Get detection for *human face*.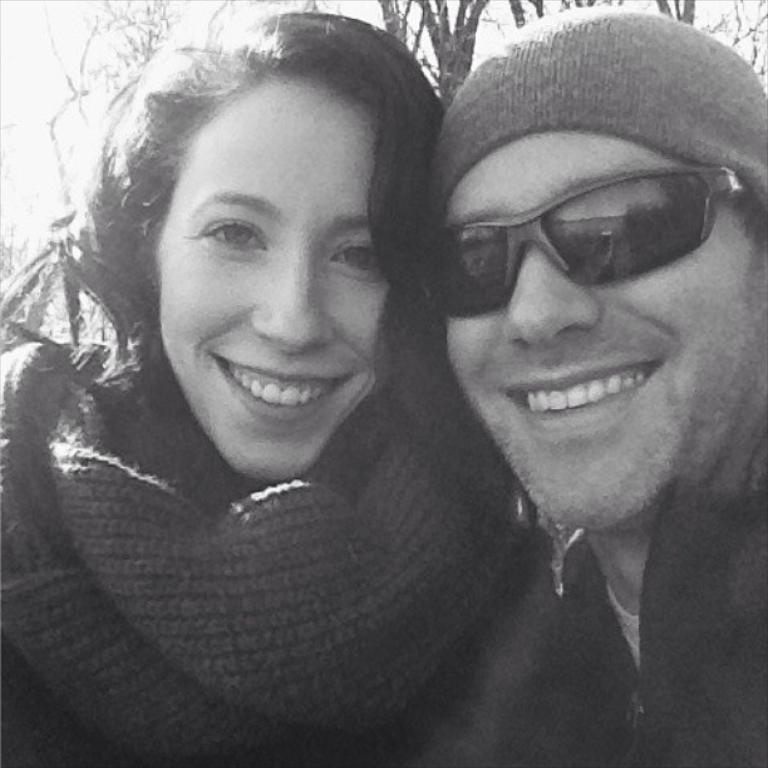
Detection: bbox(440, 132, 767, 533).
